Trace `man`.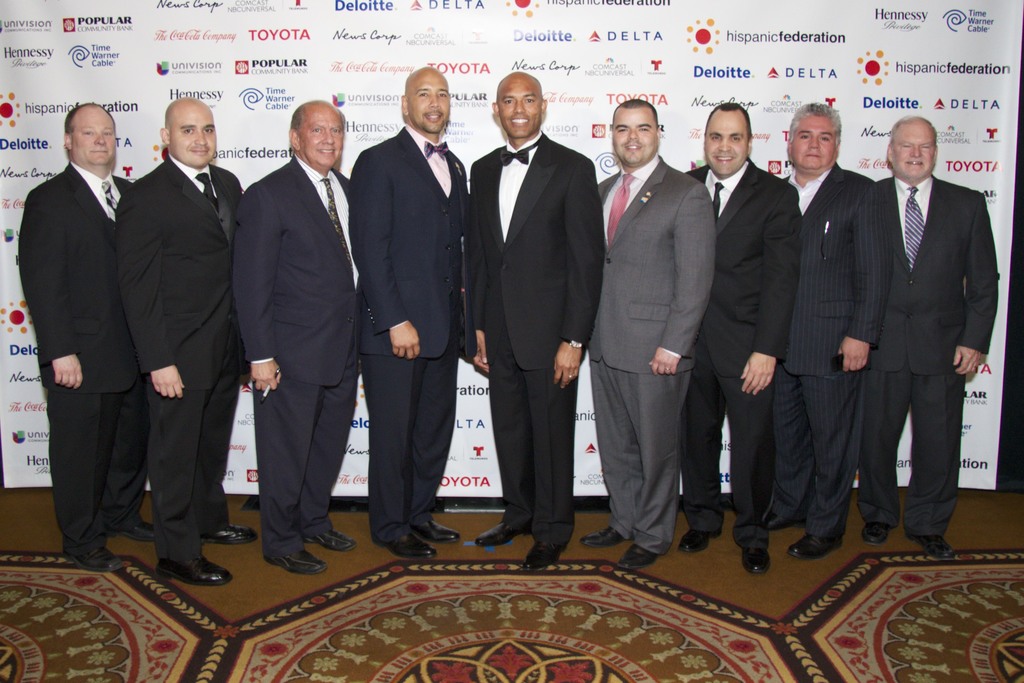
Traced to 231 97 365 575.
